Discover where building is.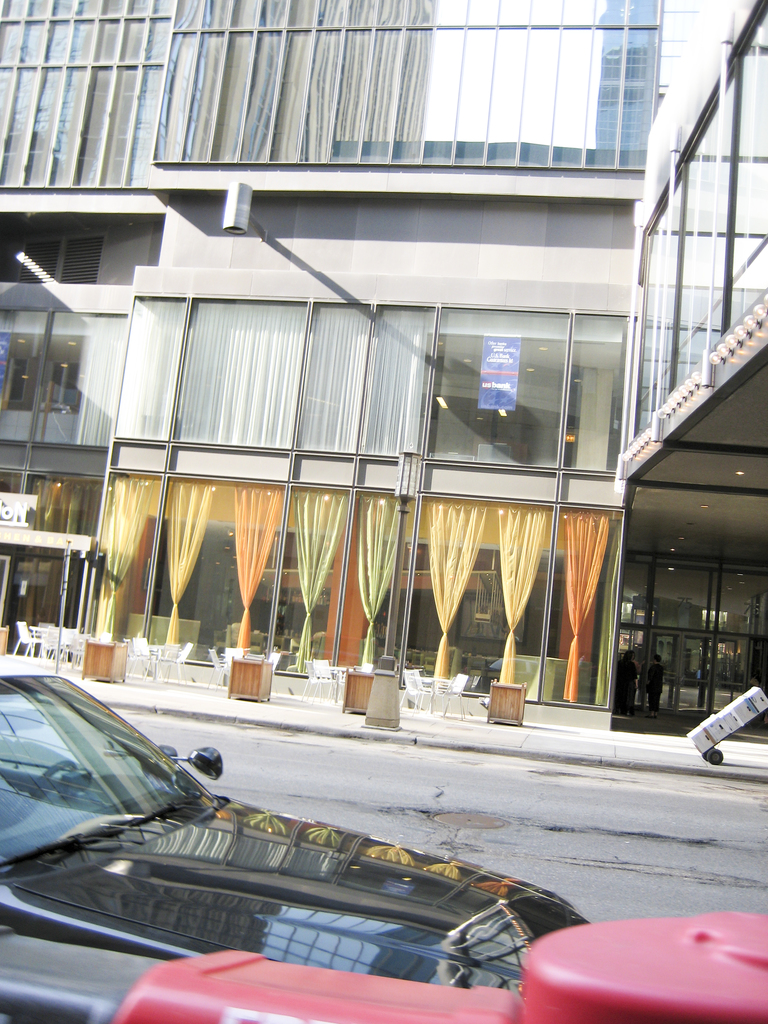
Discovered at [0,0,765,730].
